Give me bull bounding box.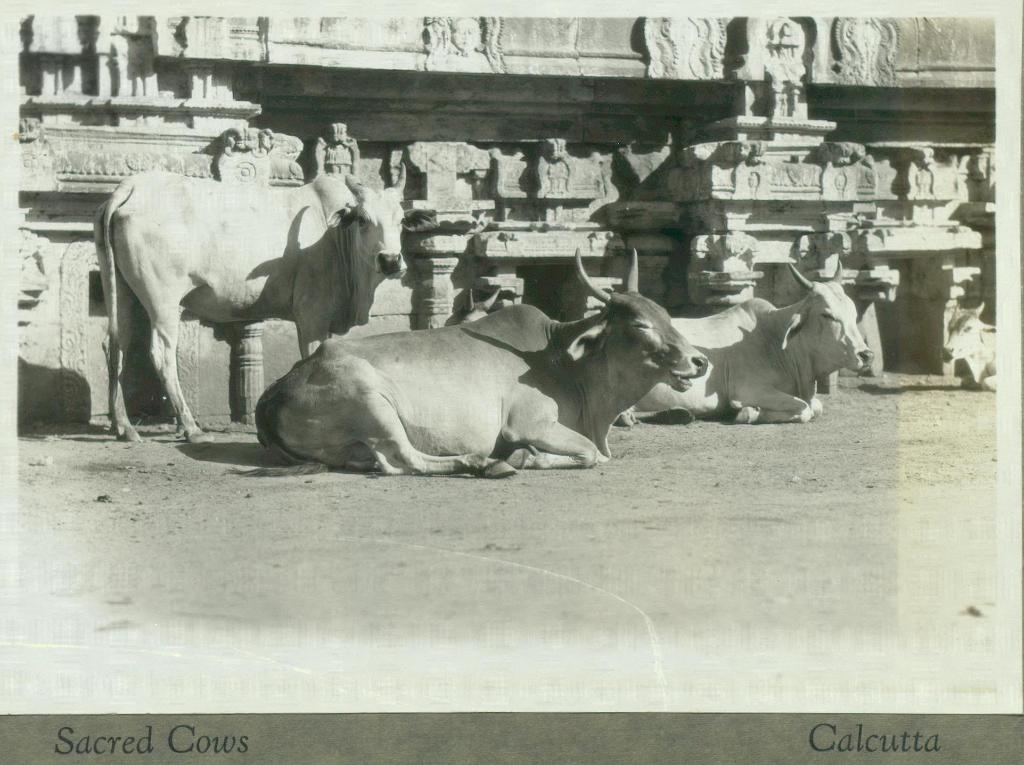
{"left": 94, "top": 160, "right": 413, "bottom": 440}.
